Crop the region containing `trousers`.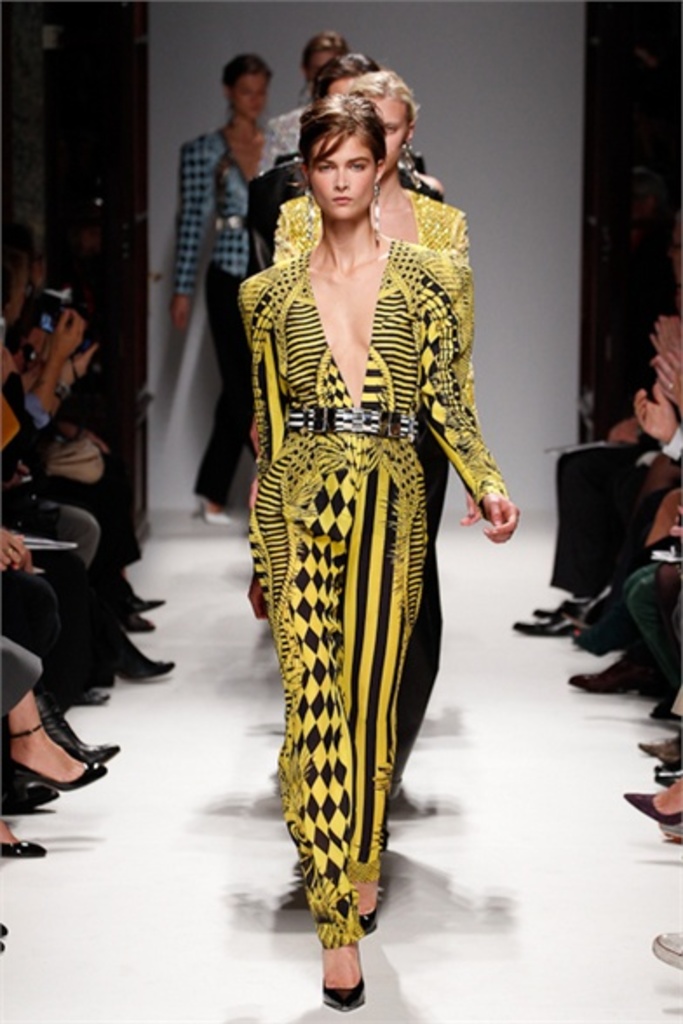
Crop region: [x1=17, y1=542, x2=141, y2=676].
